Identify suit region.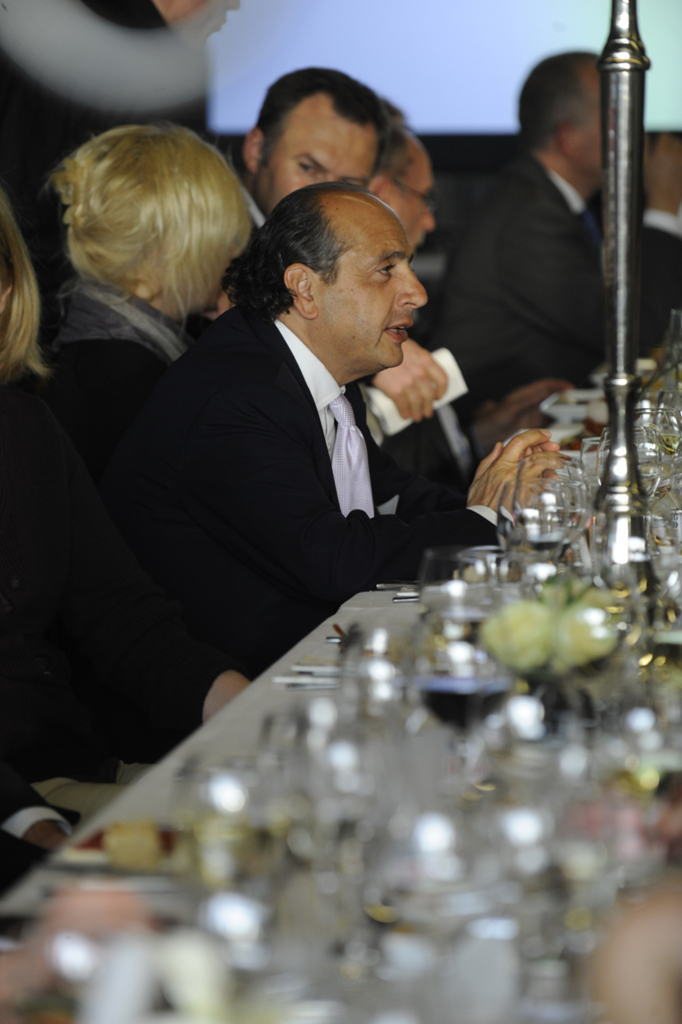
Region: bbox=[176, 252, 522, 629].
